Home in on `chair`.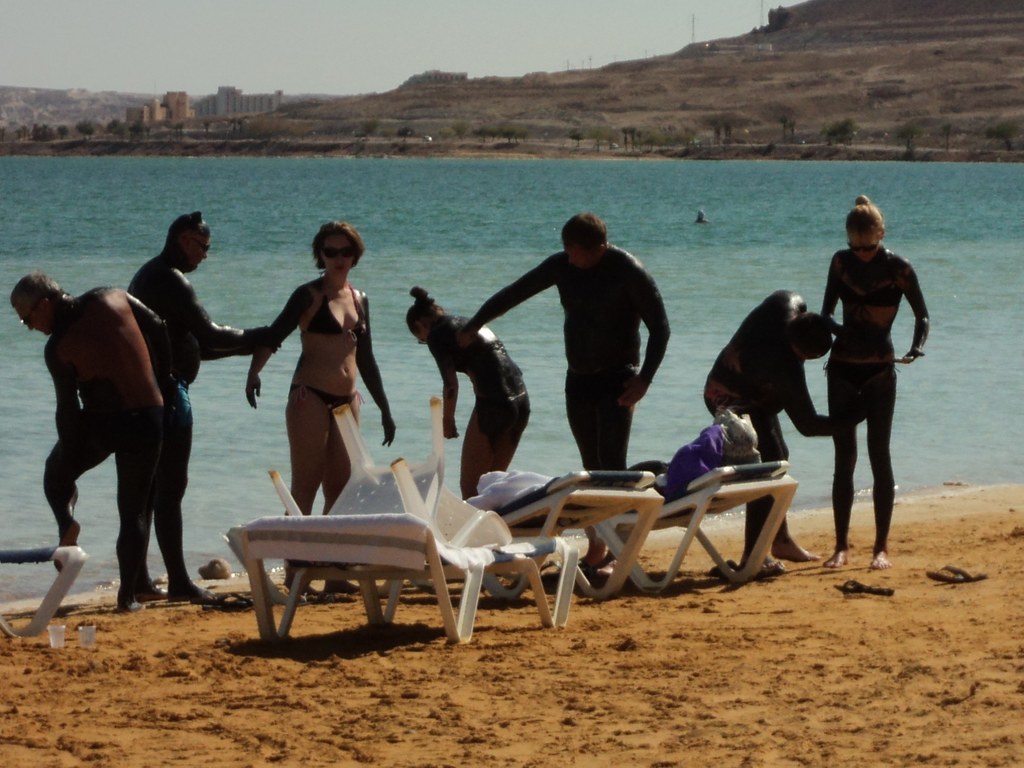
Homed in at 594,457,799,596.
